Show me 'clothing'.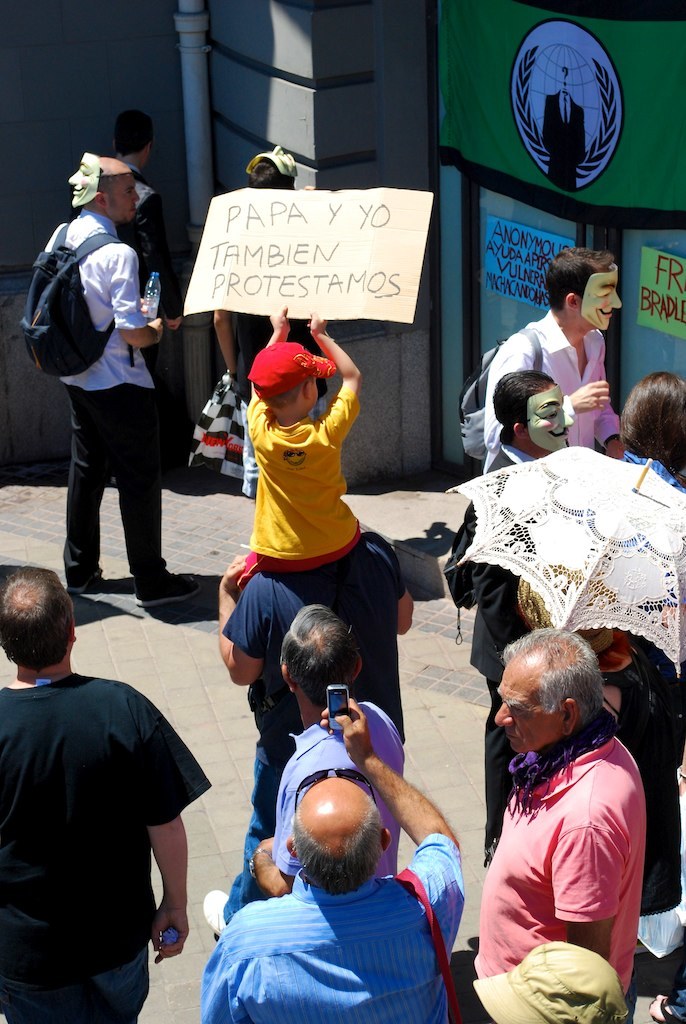
'clothing' is here: <box>447,475,530,845</box>.
